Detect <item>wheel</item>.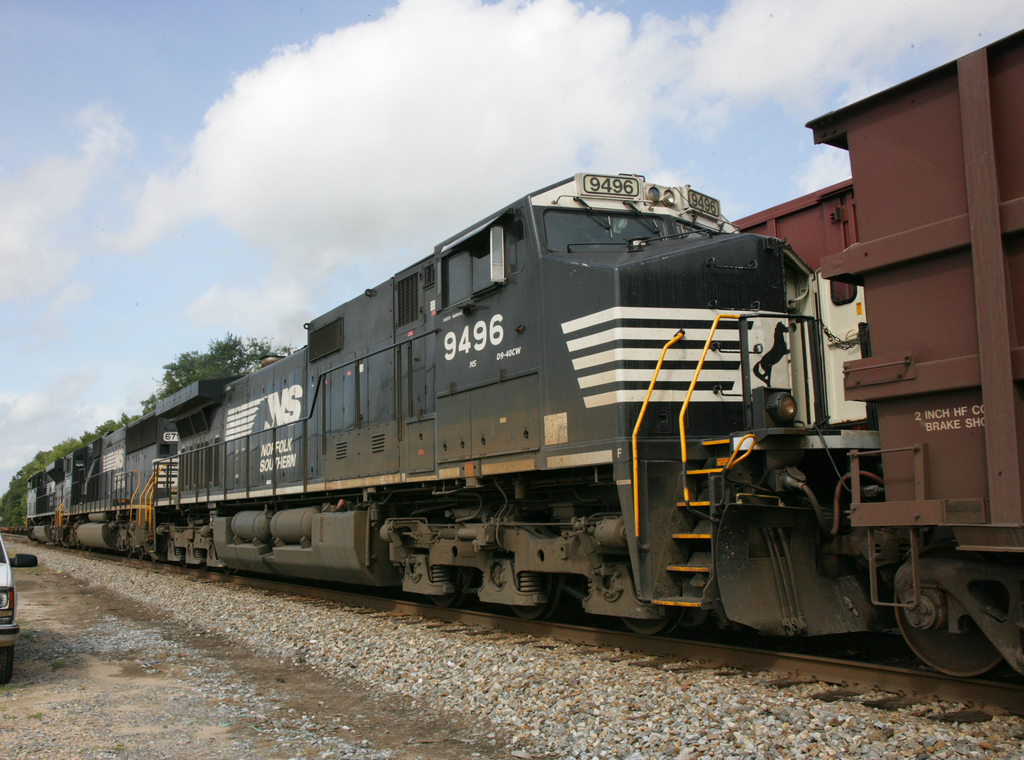
Detected at Rect(180, 563, 193, 567).
